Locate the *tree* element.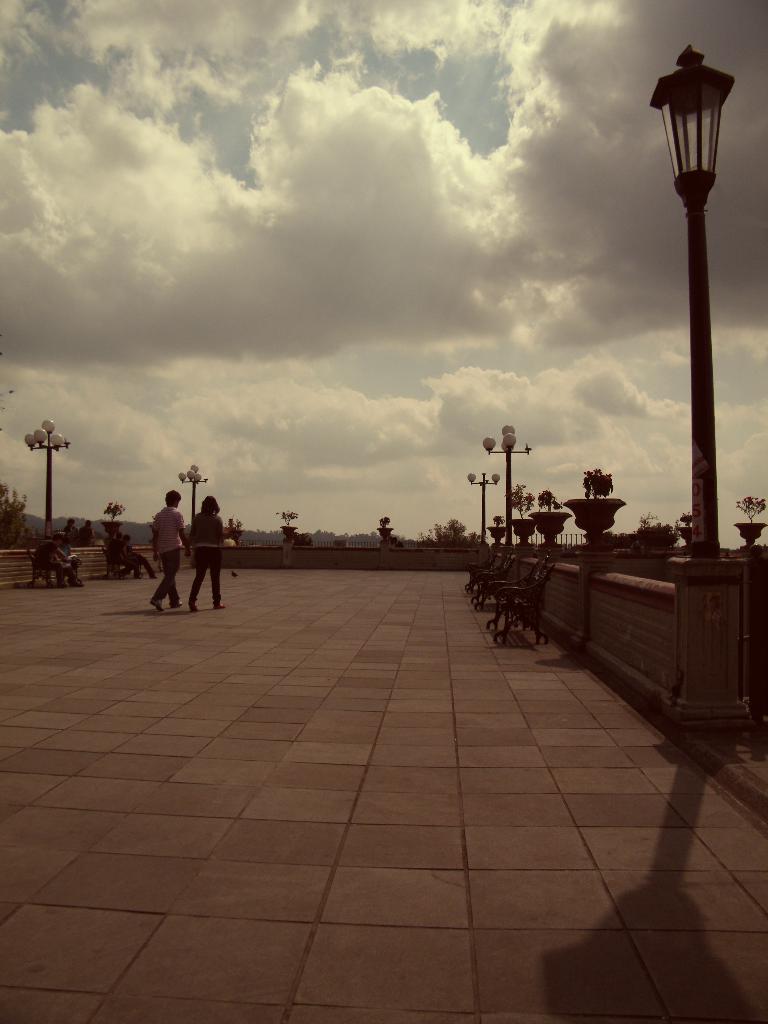
Element bbox: <bbox>424, 519, 492, 547</bbox>.
